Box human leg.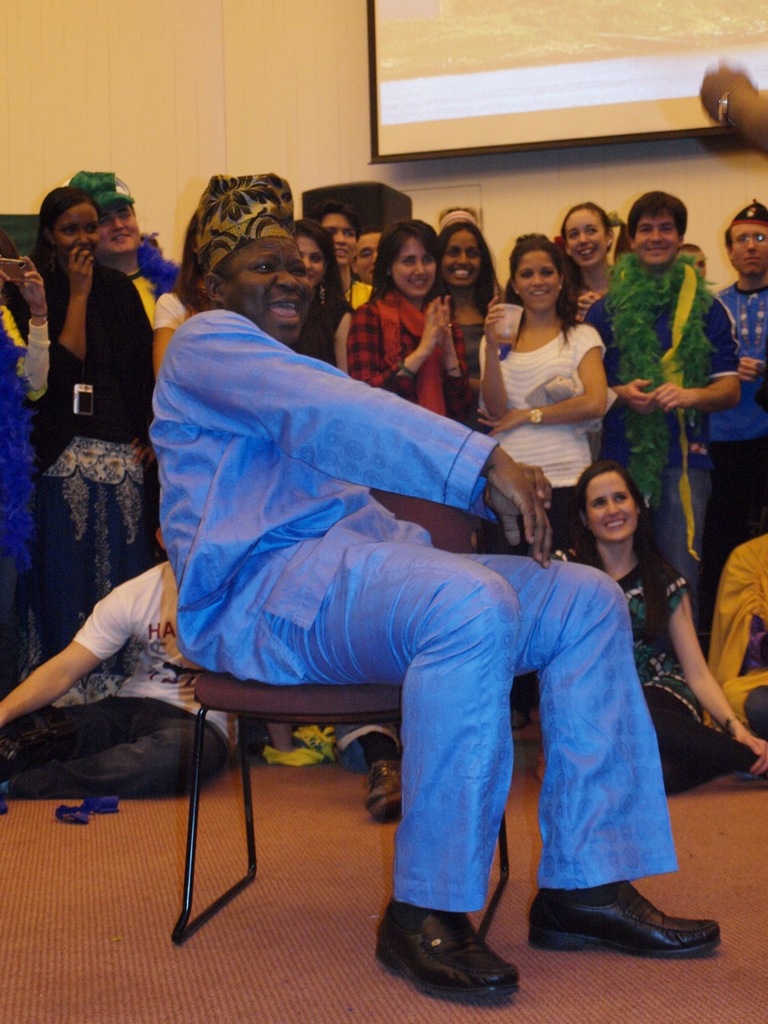
(left=711, top=430, right=766, bottom=574).
